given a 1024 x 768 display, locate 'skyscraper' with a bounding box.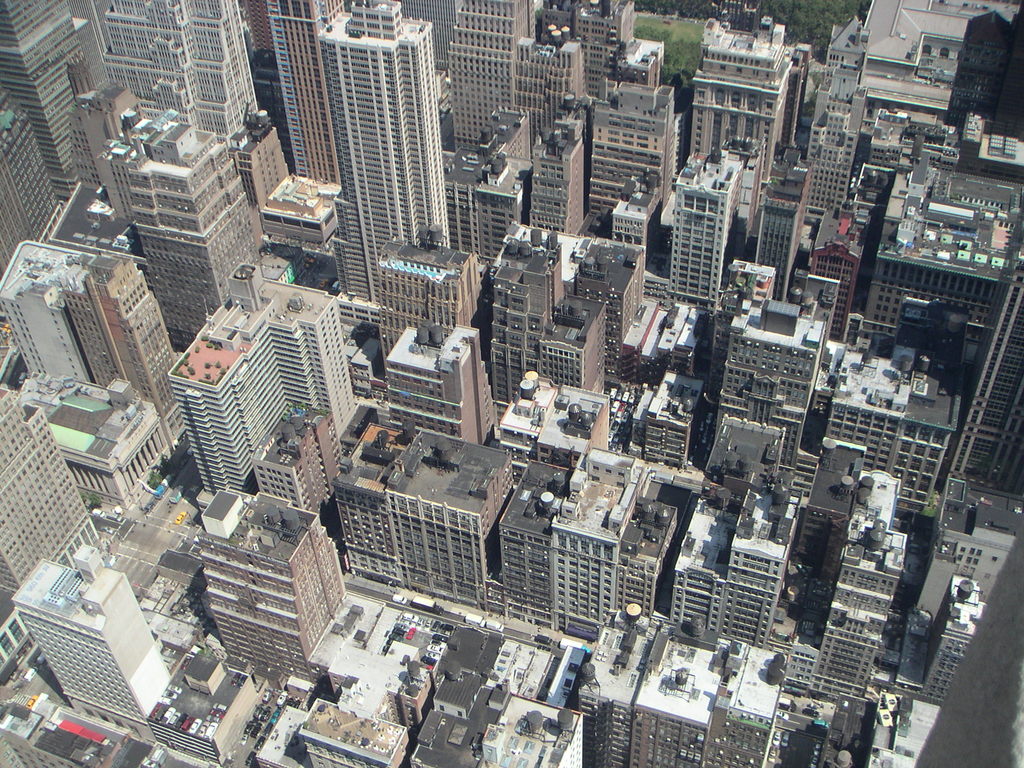
Located: box=[72, 58, 132, 217].
